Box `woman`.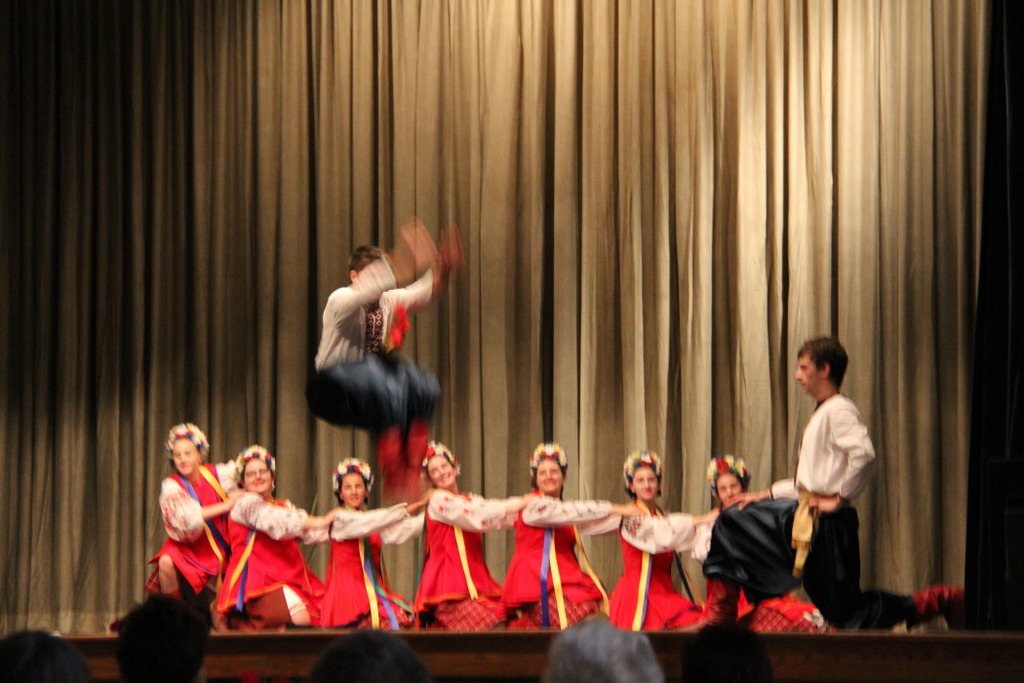
x1=689, y1=453, x2=824, y2=639.
